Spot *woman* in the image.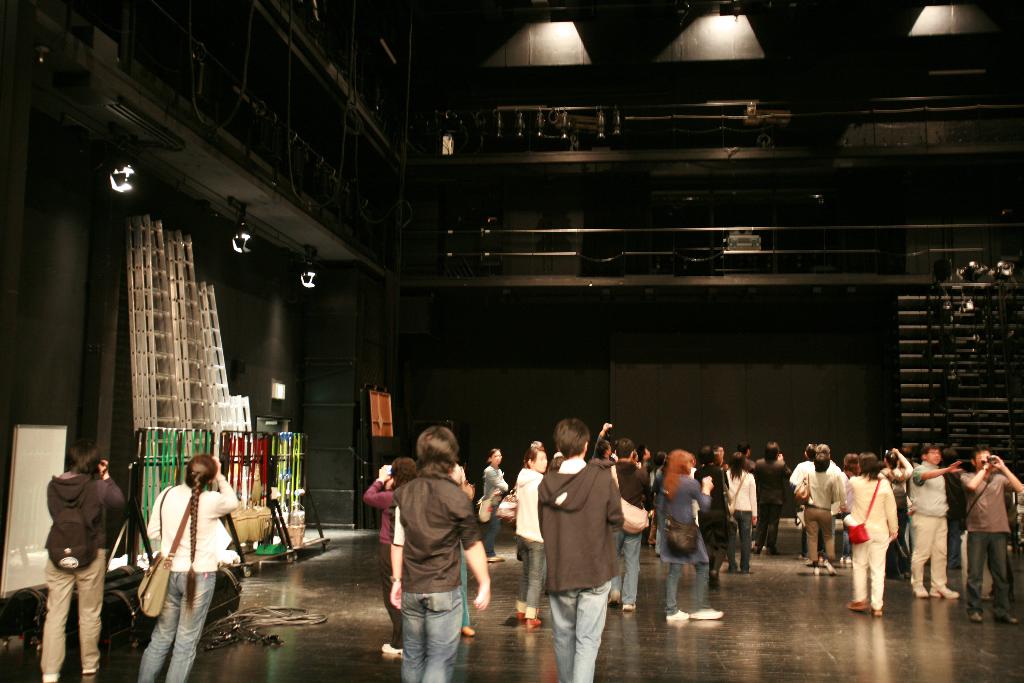
*woman* found at [left=515, top=443, right=552, bottom=618].
